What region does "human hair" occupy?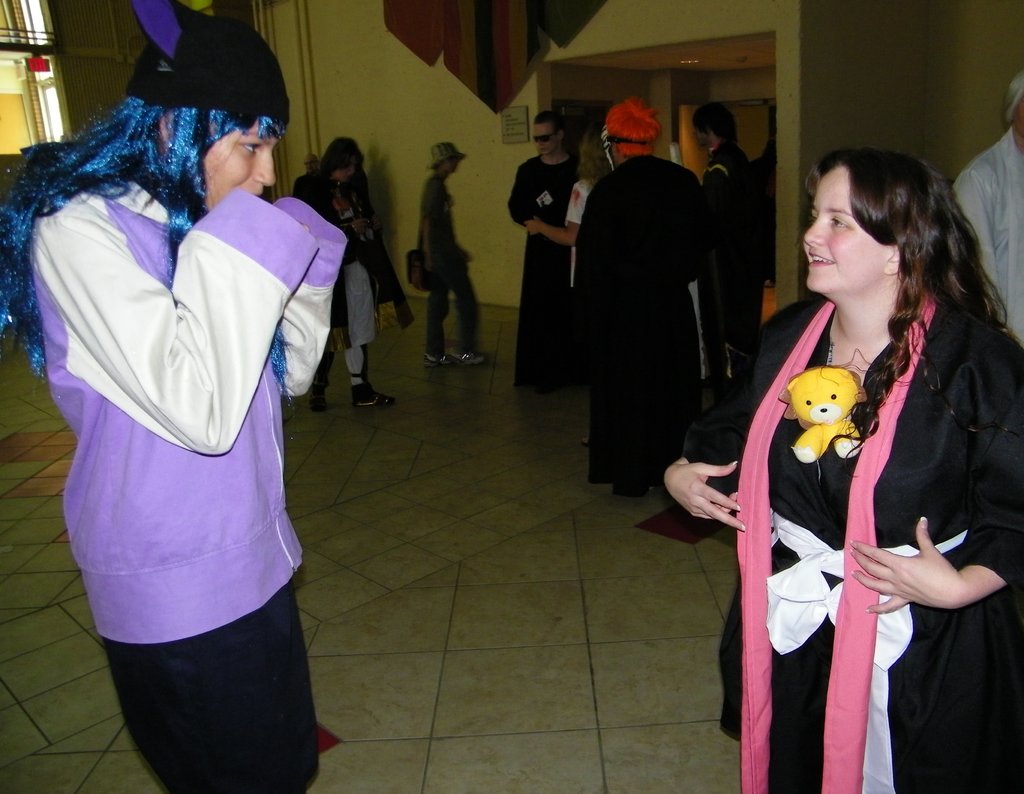
607:97:663:157.
